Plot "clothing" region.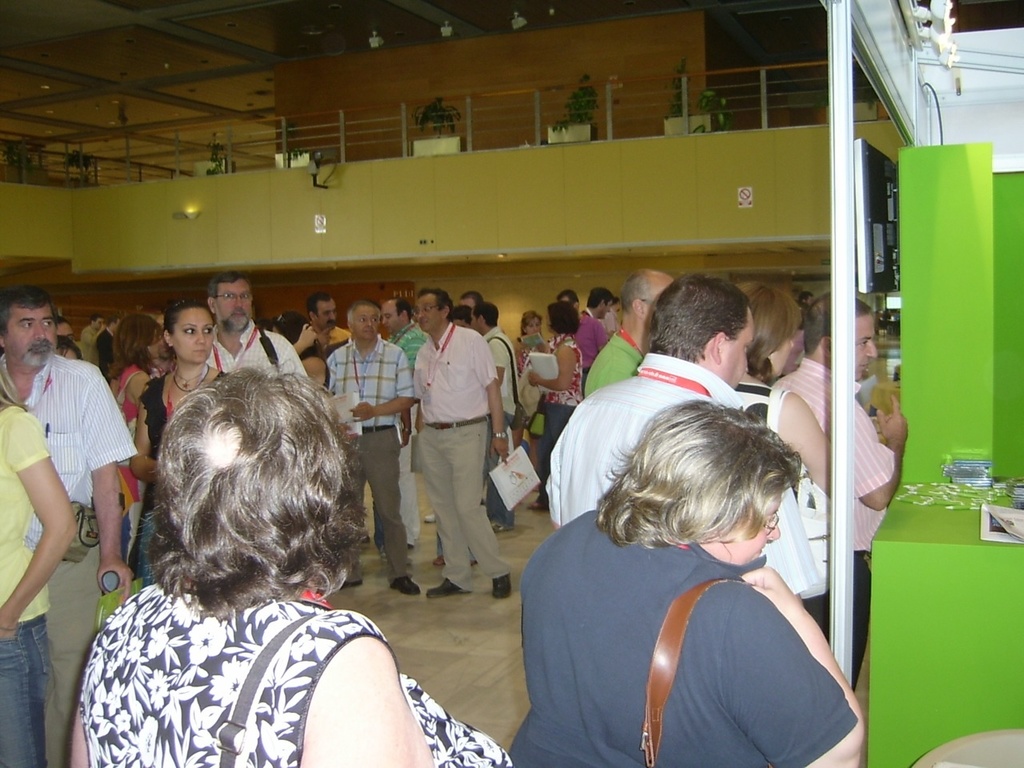
Plotted at 0:398:54:766.
